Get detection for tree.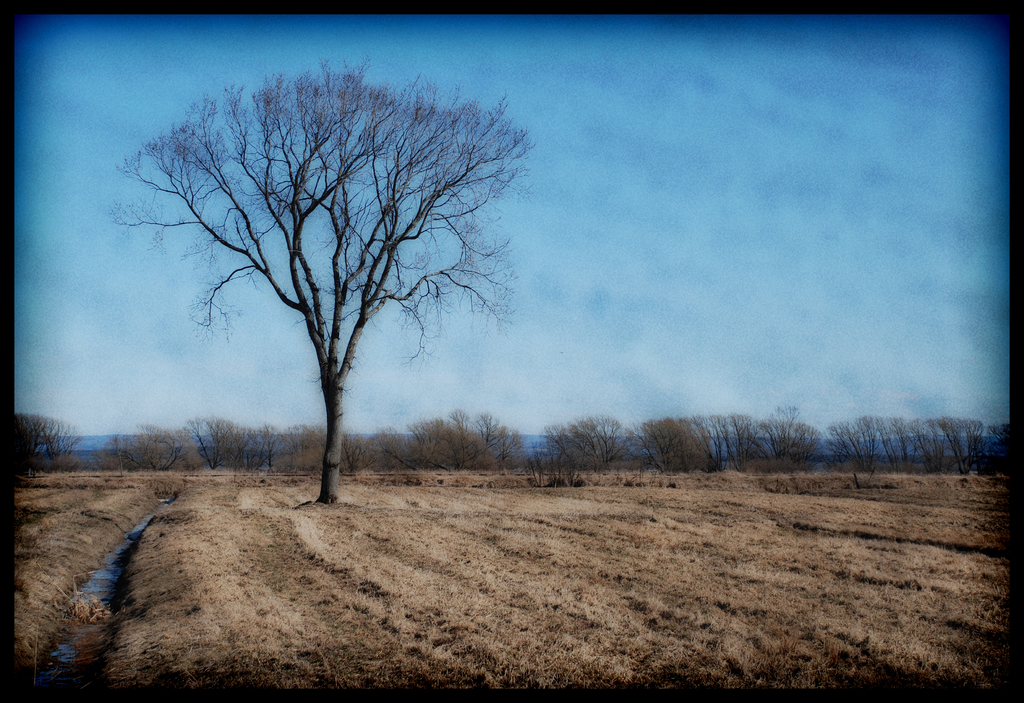
Detection: (930,409,989,476).
